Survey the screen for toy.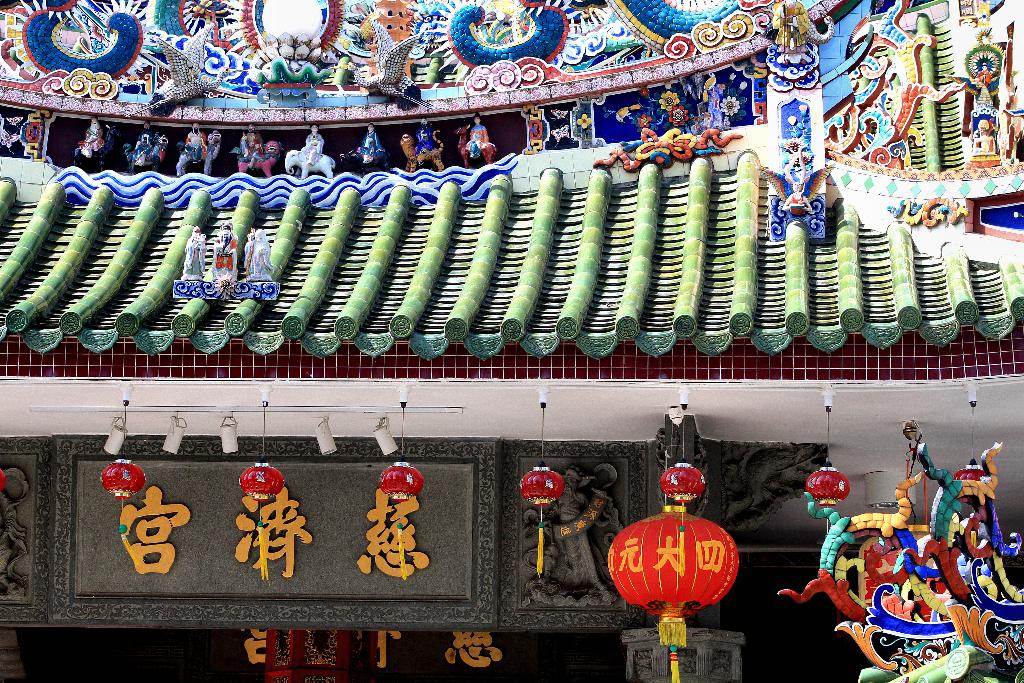
Survey found: <box>239,124,264,167</box>.
